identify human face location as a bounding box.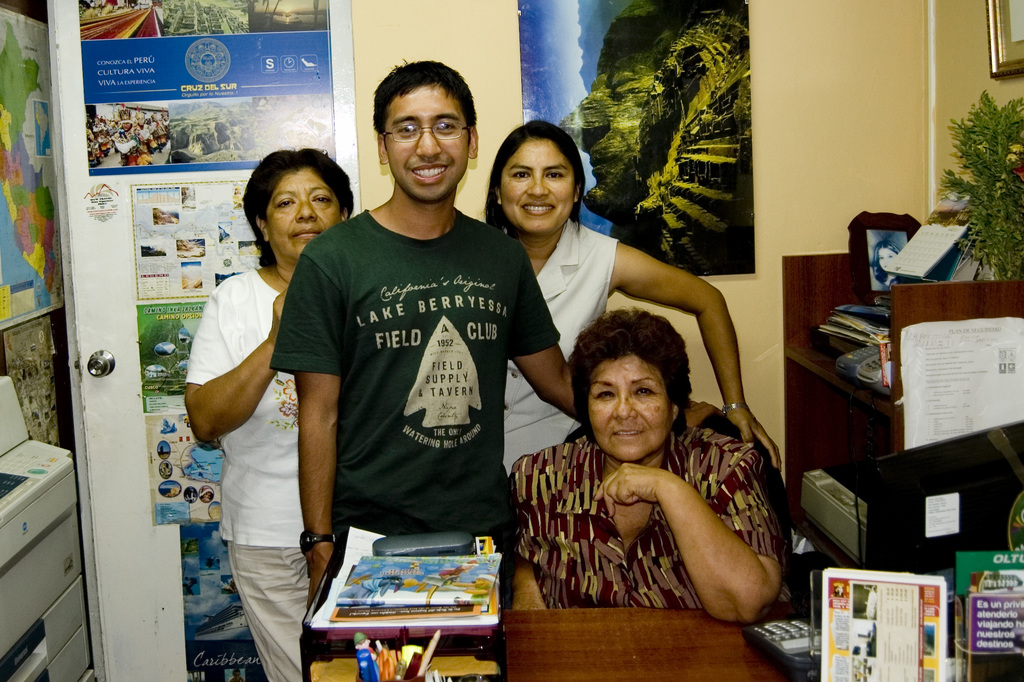
<bbox>383, 84, 472, 198</bbox>.
